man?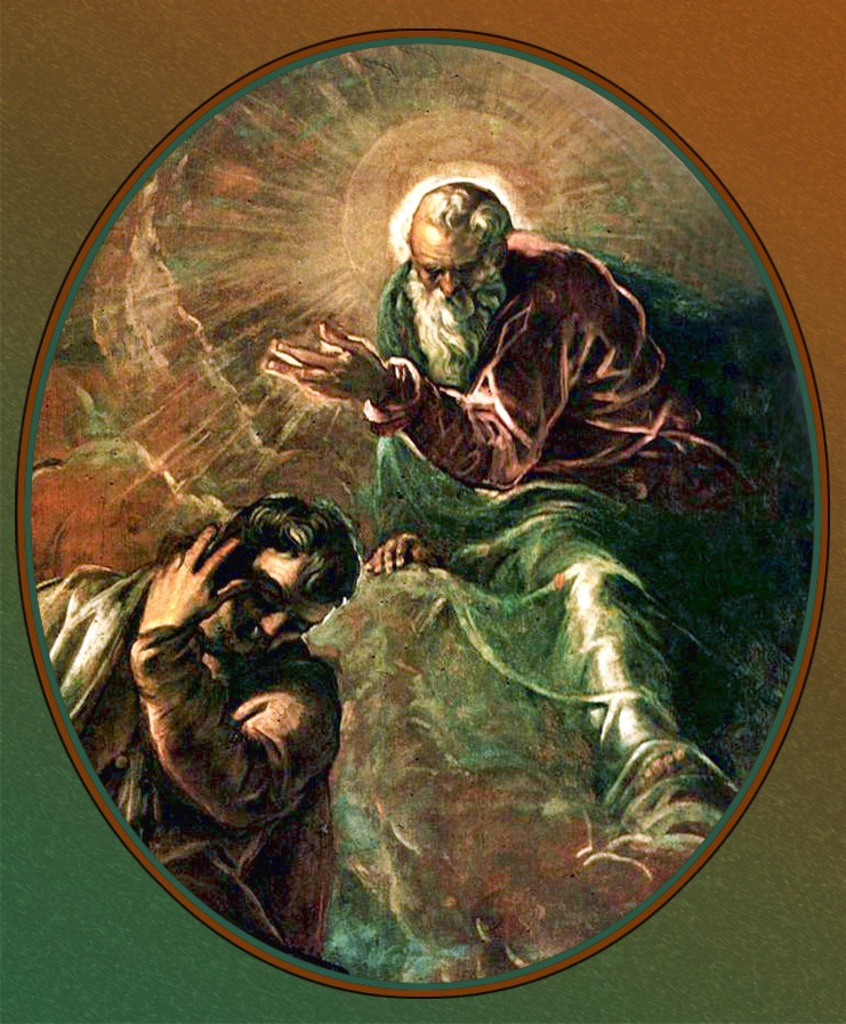
[261,177,752,844]
